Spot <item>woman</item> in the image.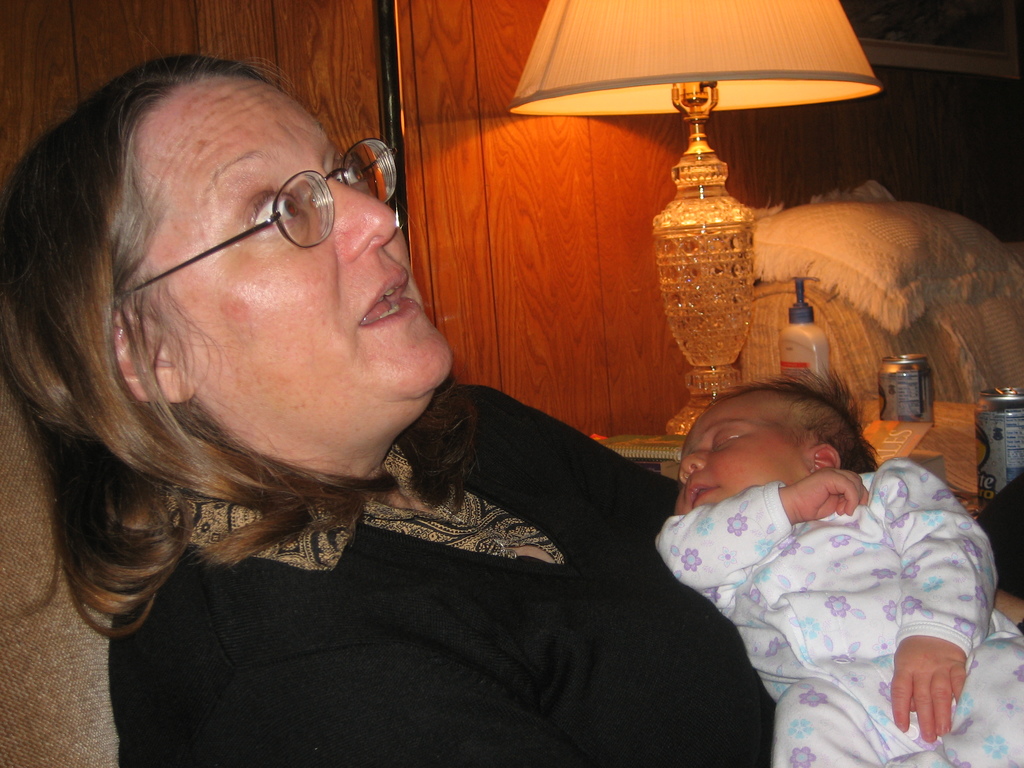
<item>woman</item> found at region(20, 50, 691, 751).
